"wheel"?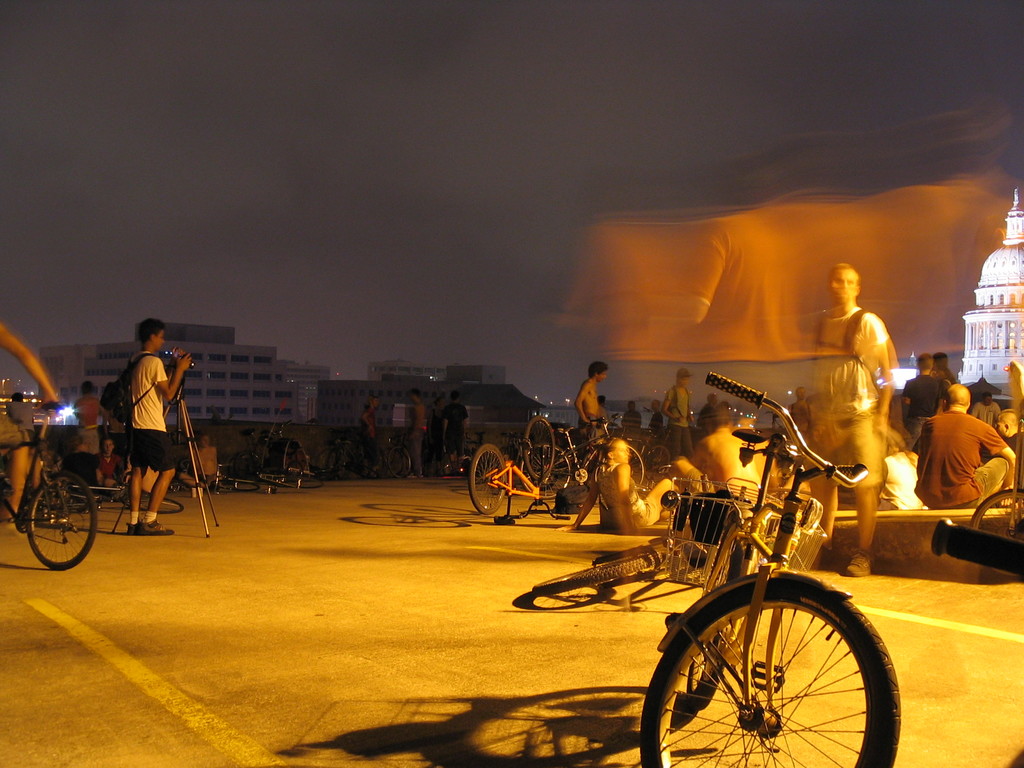
select_region(534, 542, 665, 598)
